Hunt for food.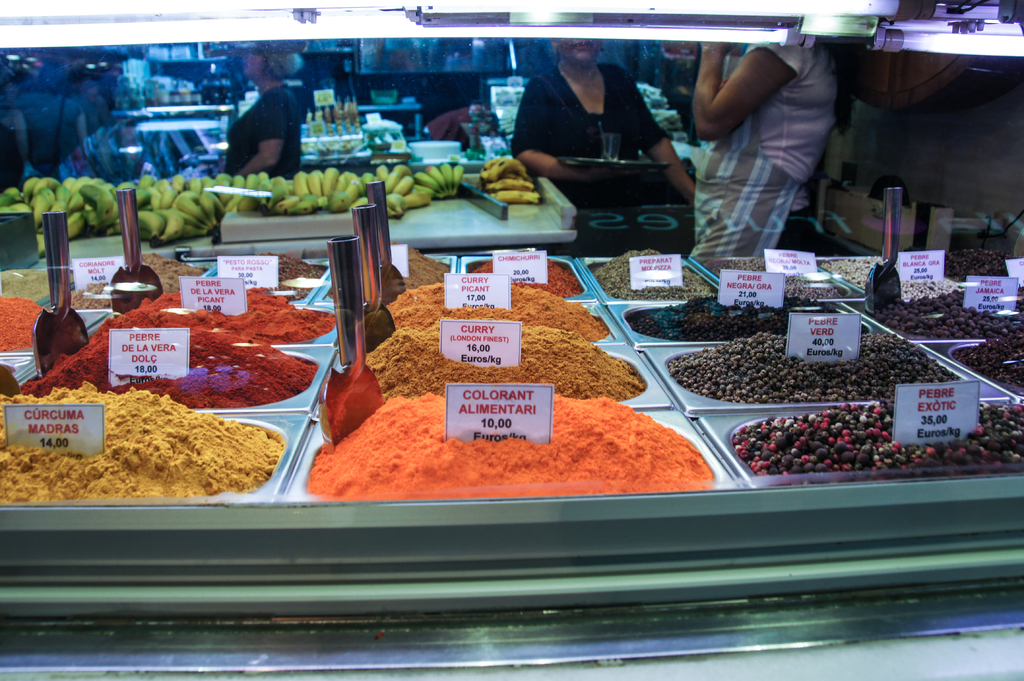
Hunted down at 670,242,1023,477.
